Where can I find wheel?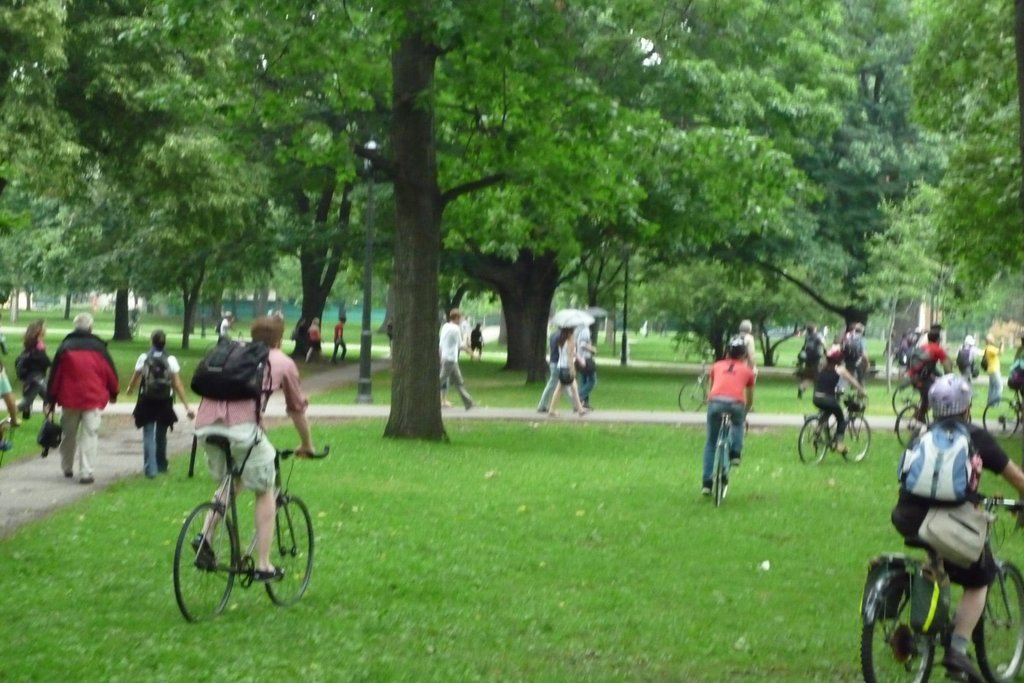
You can find it at select_region(180, 498, 275, 613).
